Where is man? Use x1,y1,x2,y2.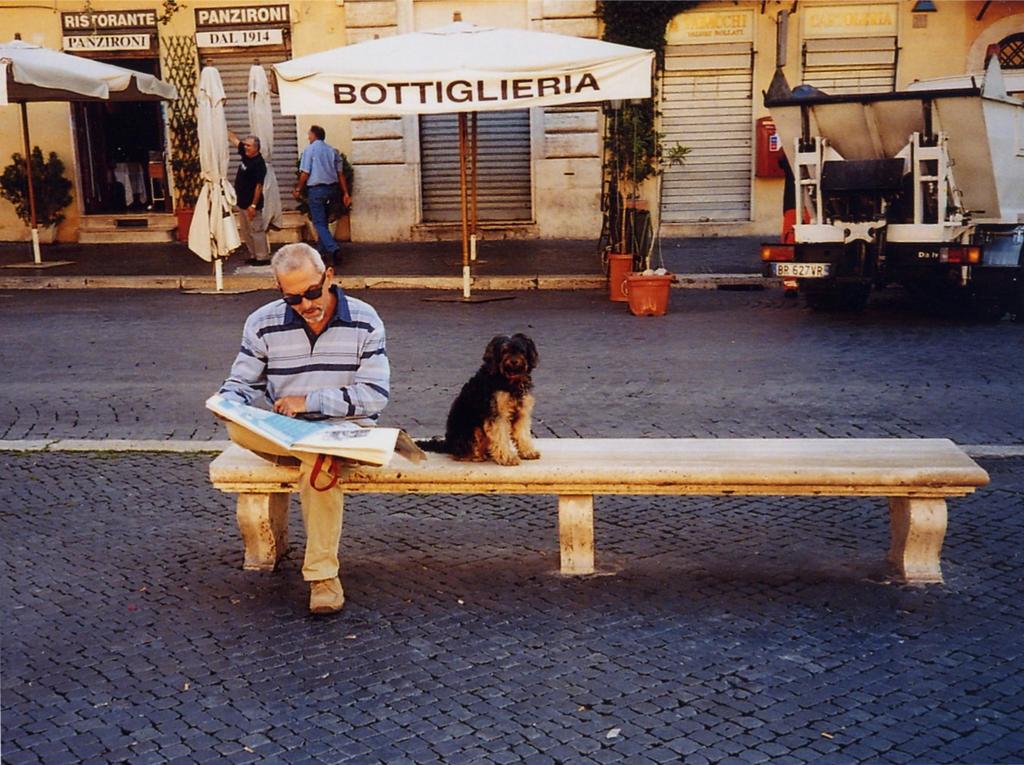
209,242,388,613.
